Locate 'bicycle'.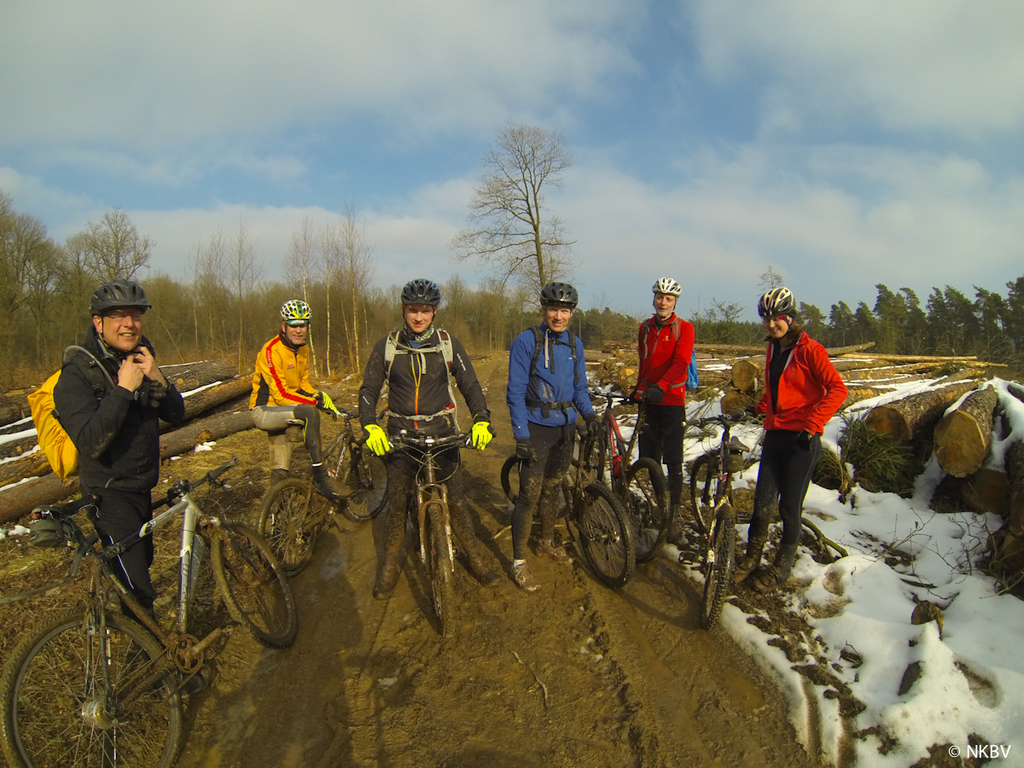
Bounding box: [361,427,493,641].
